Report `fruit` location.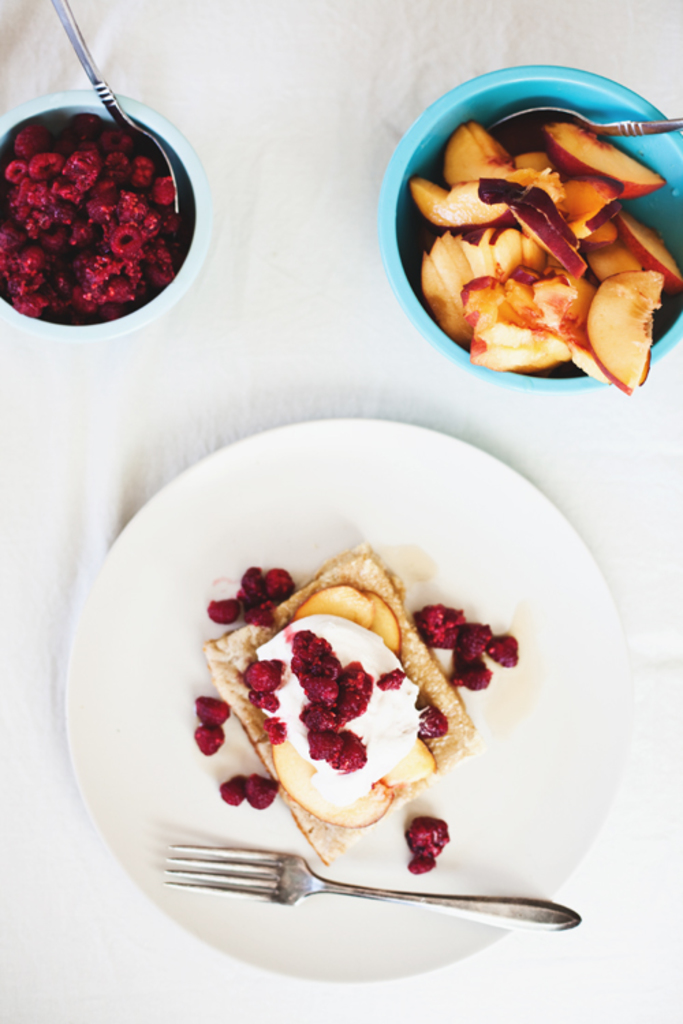
Report: [left=359, top=590, right=403, bottom=658].
